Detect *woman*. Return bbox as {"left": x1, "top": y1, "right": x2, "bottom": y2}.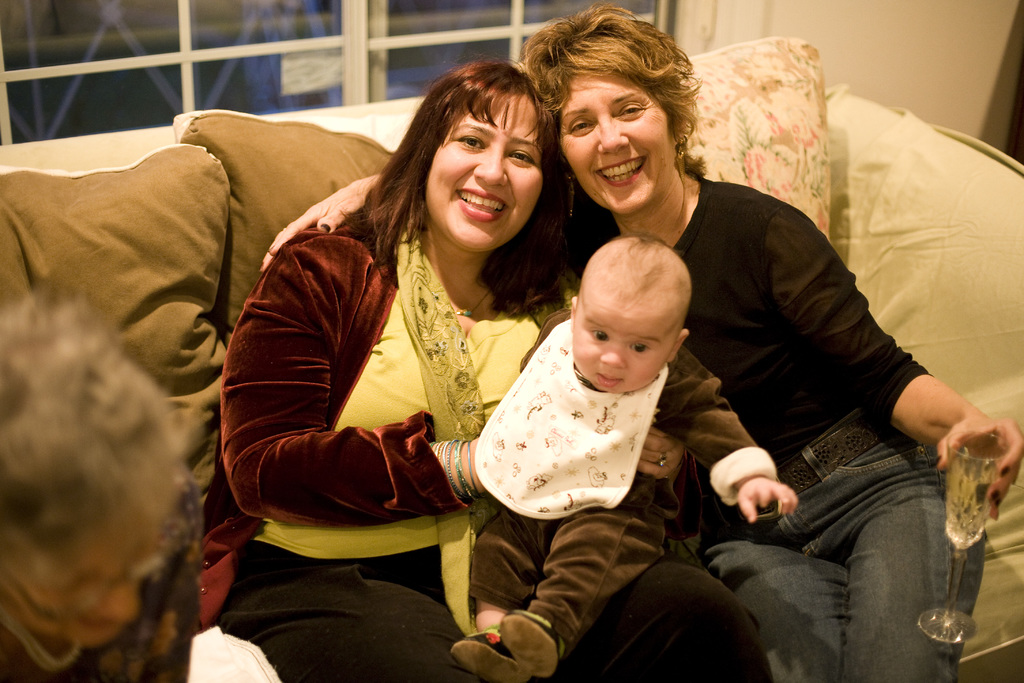
{"left": 520, "top": 0, "right": 1023, "bottom": 682}.
